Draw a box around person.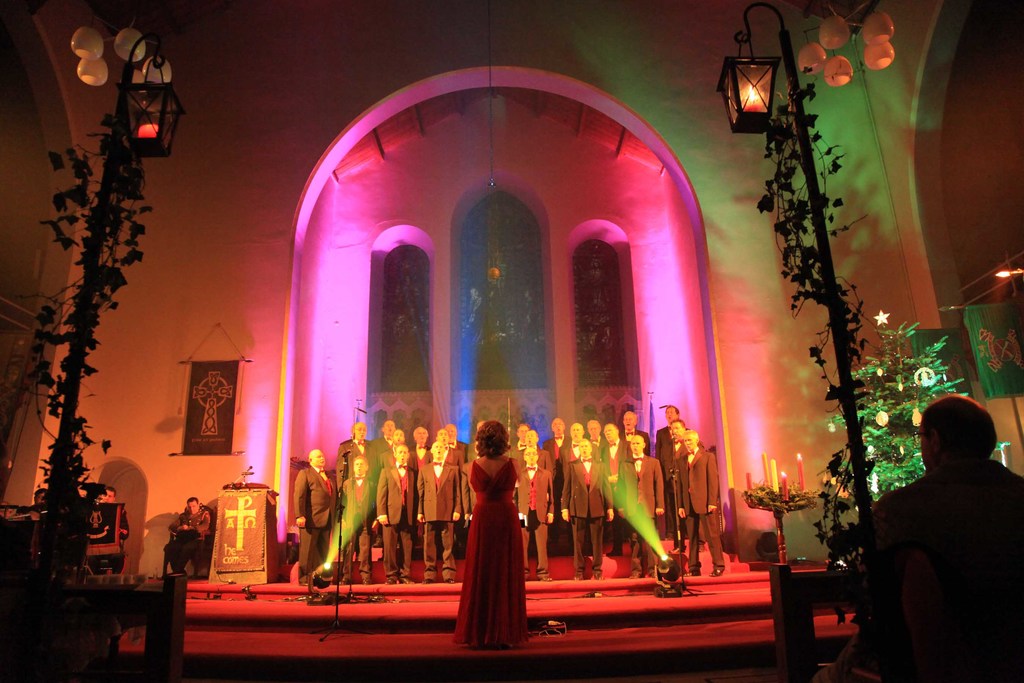
<box>872,397,1023,682</box>.
